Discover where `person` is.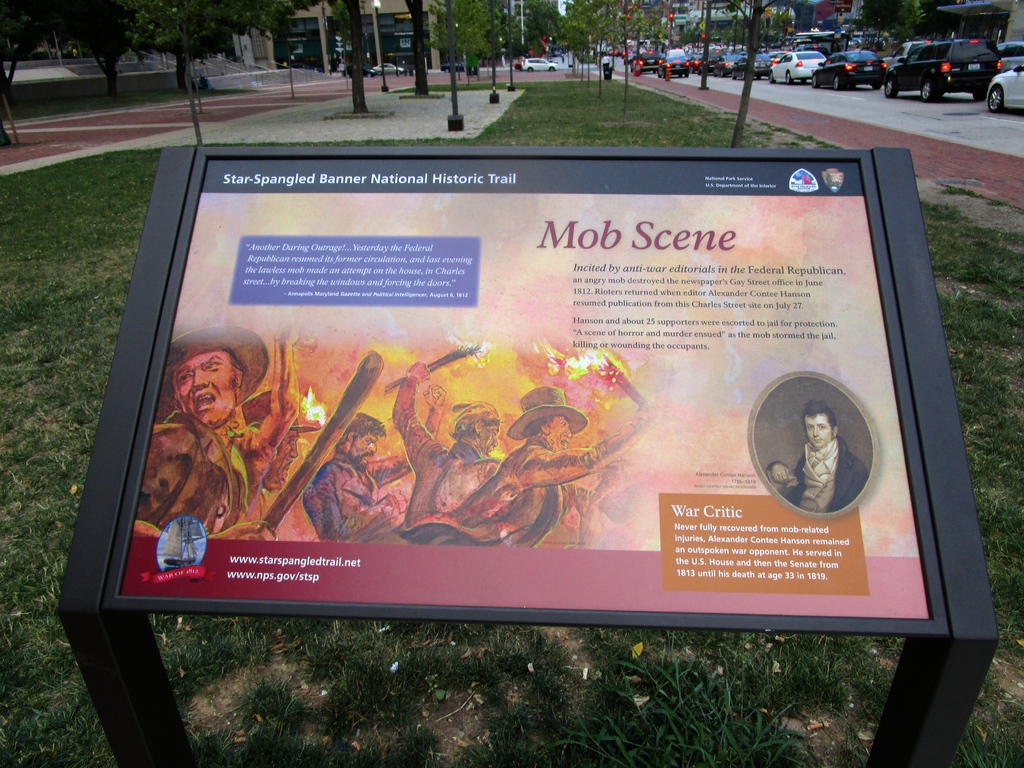
Discovered at crop(300, 390, 447, 545).
